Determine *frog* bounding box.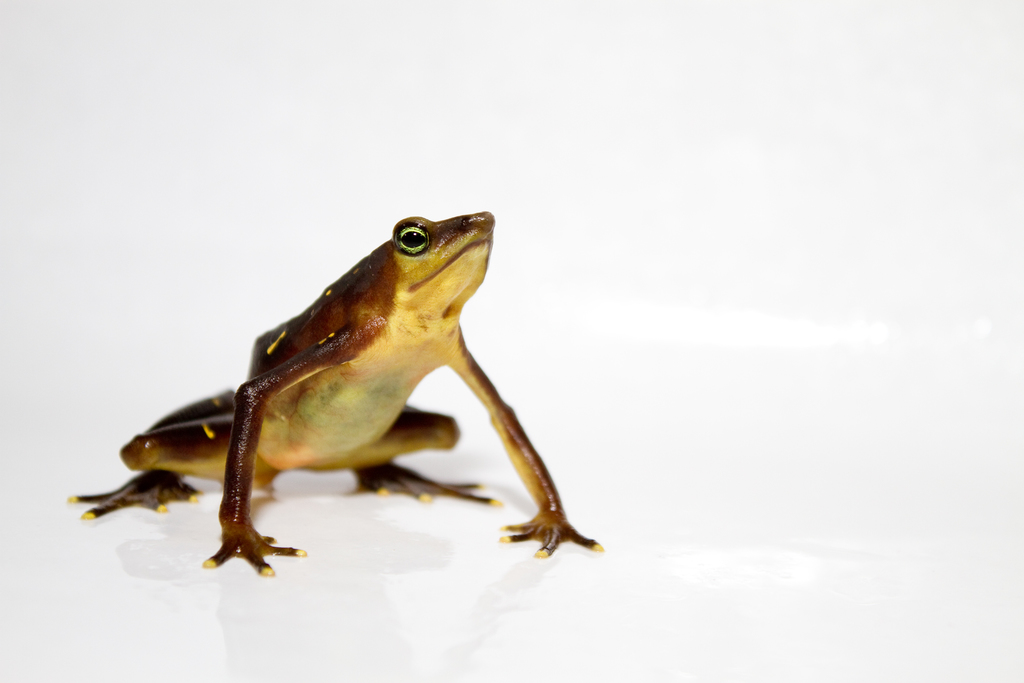
Determined: (x1=67, y1=213, x2=602, y2=579).
